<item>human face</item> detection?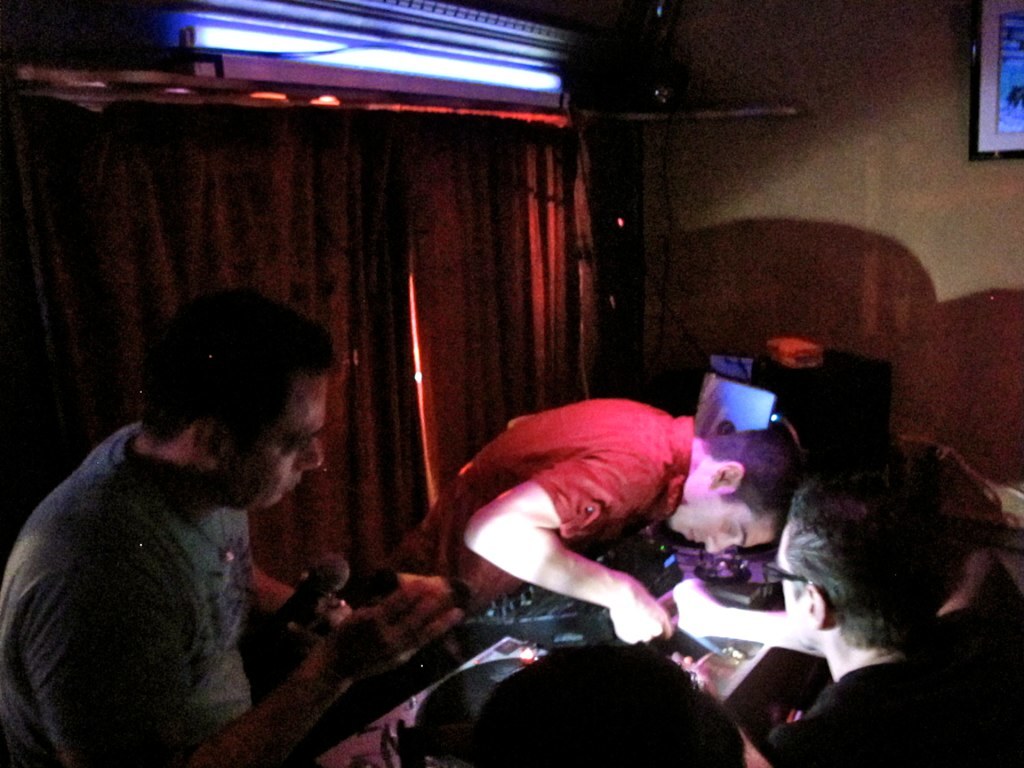
(x1=773, y1=529, x2=815, y2=647)
